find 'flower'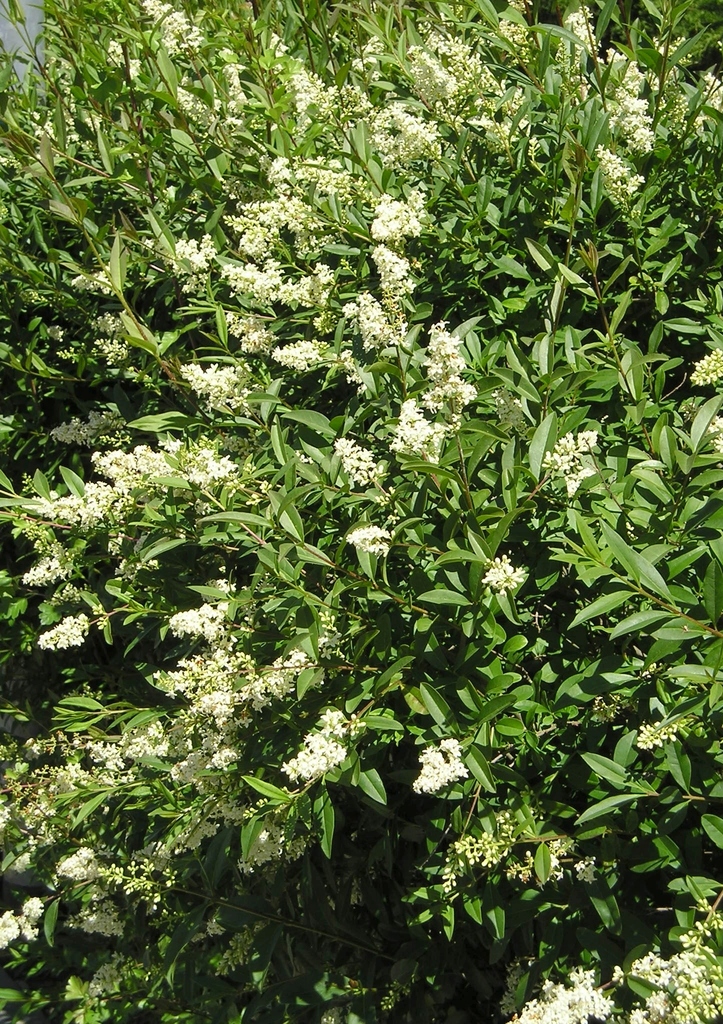
{"left": 388, "top": 400, "right": 444, "bottom": 468}
